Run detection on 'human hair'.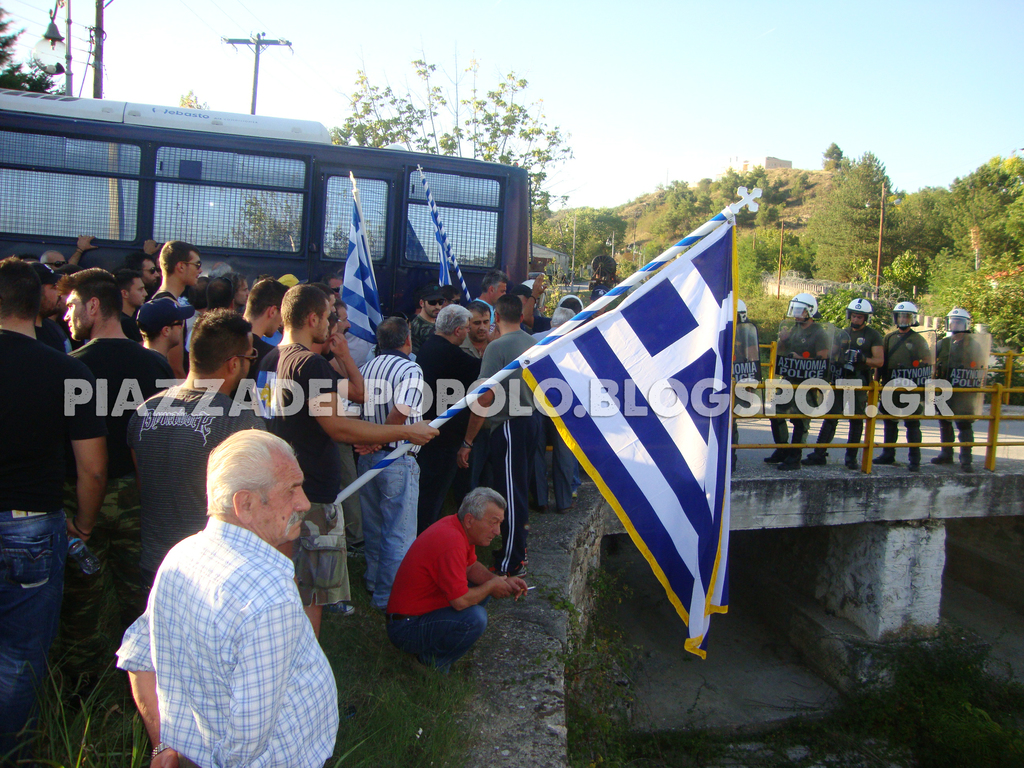
Result: <region>559, 296, 583, 315</region>.
